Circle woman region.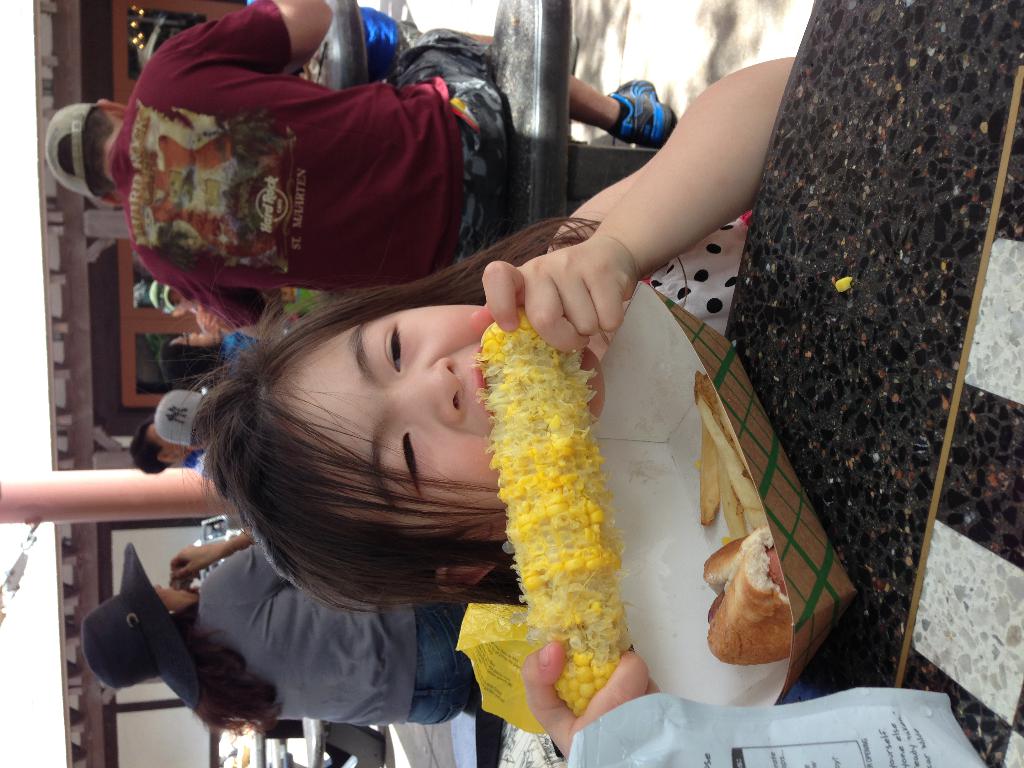
Region: rect(83, 529, 239, 742).
